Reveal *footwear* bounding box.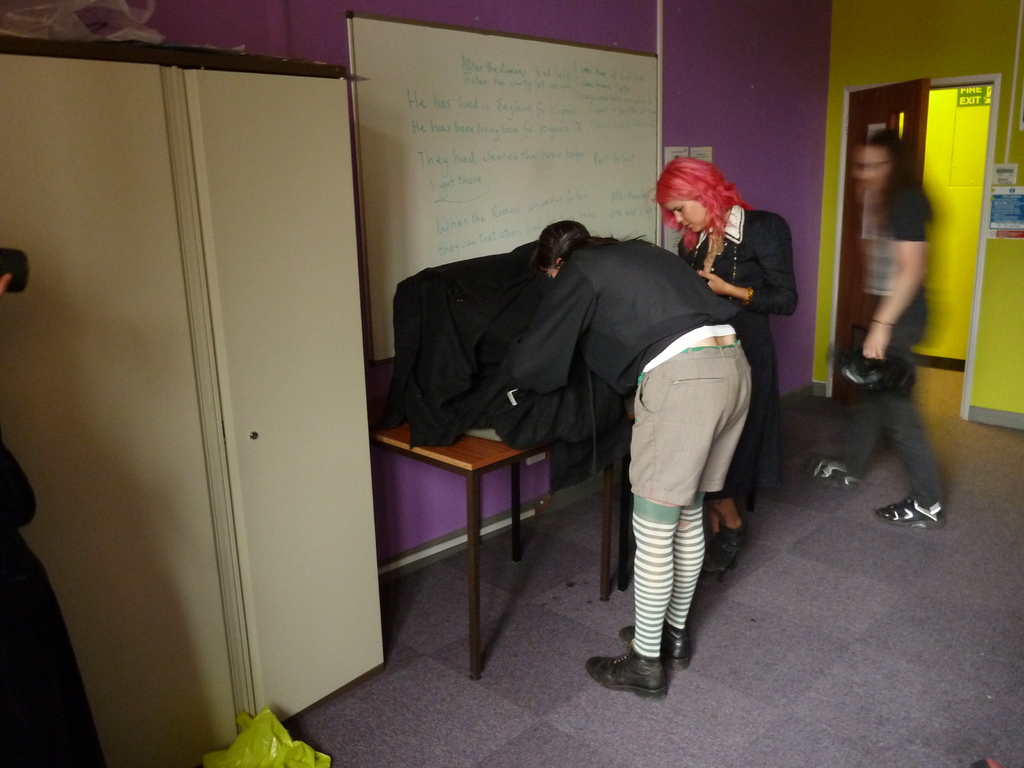
Revealed: (left=618, top=618, right=693, bottom=672).
